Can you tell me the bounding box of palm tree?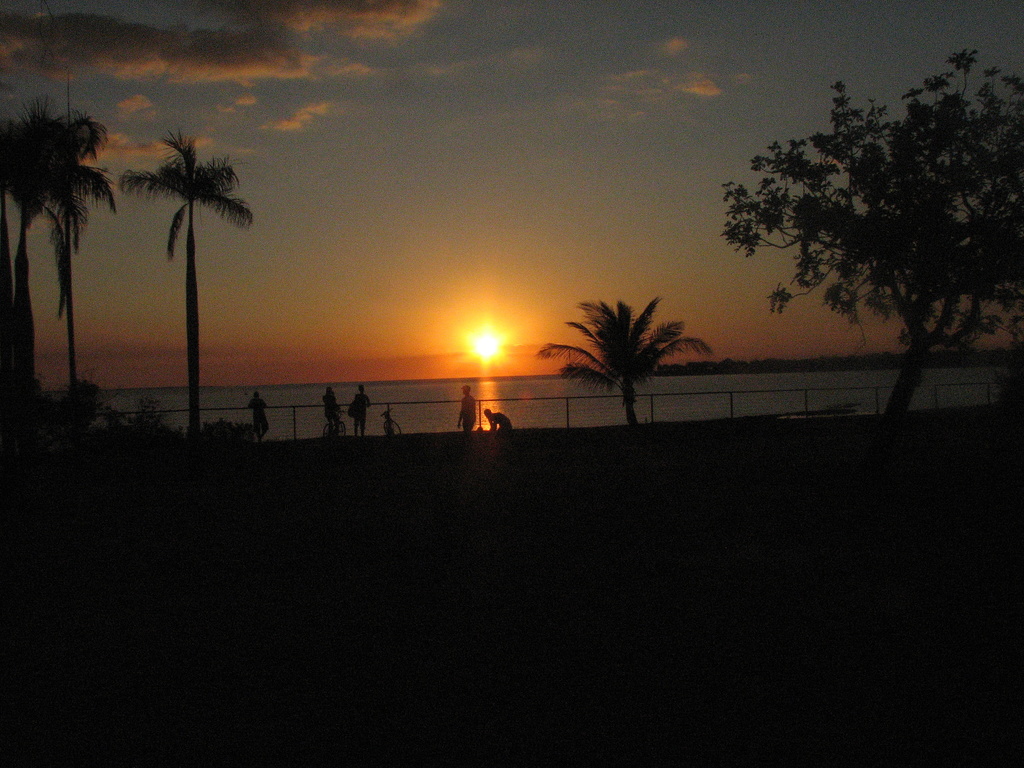
[111, 111, 256, 431].
